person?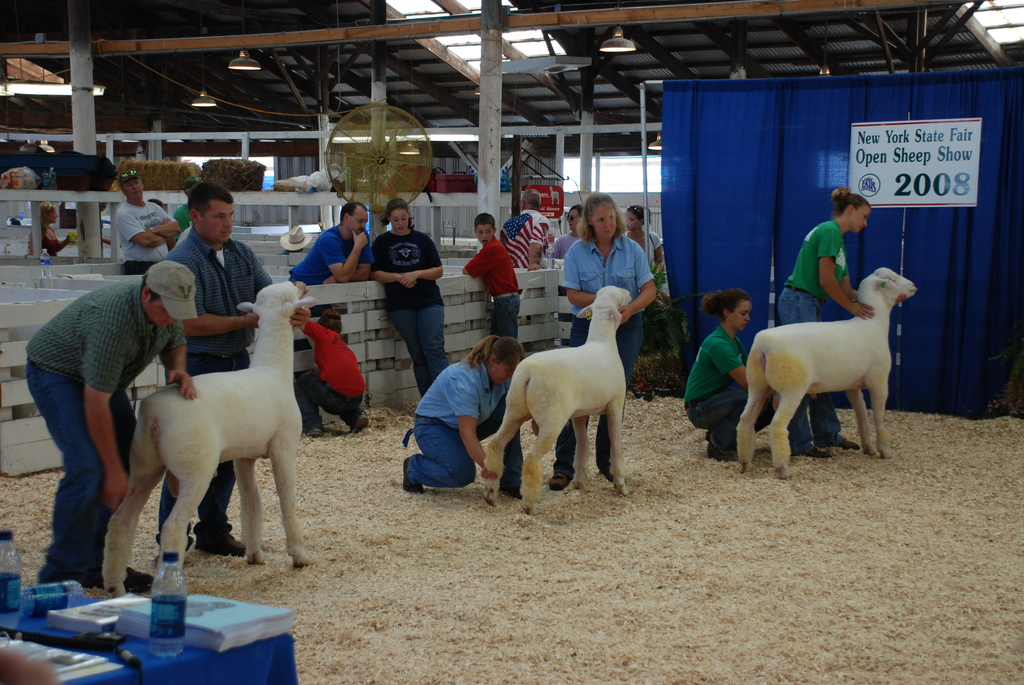
23, 228, 165, 613
